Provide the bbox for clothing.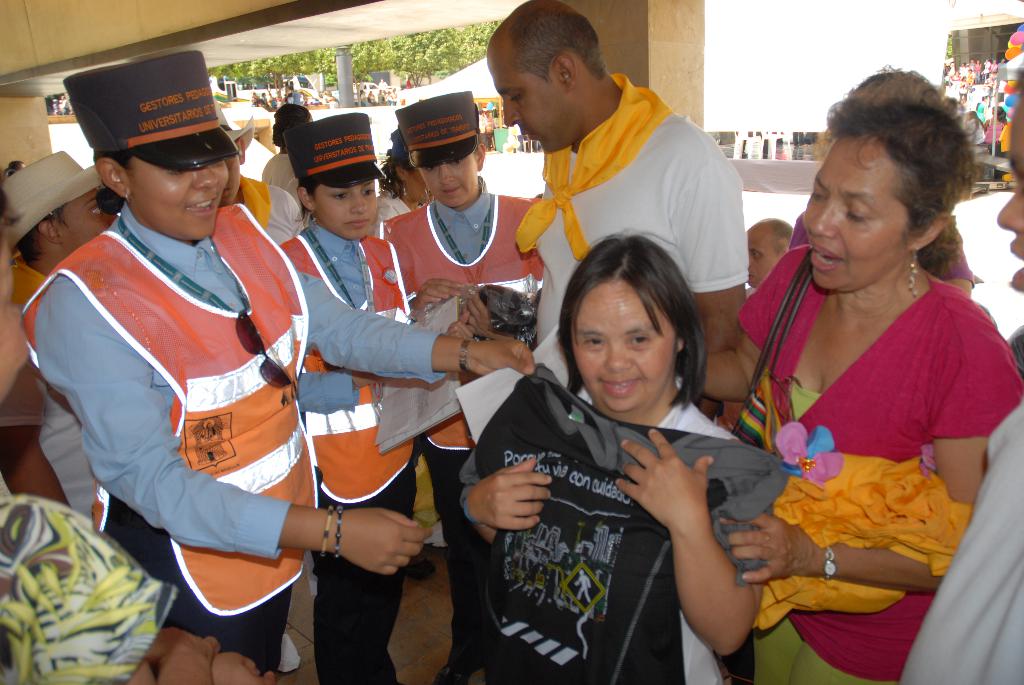
detection(895, 407, 1023, 684).
